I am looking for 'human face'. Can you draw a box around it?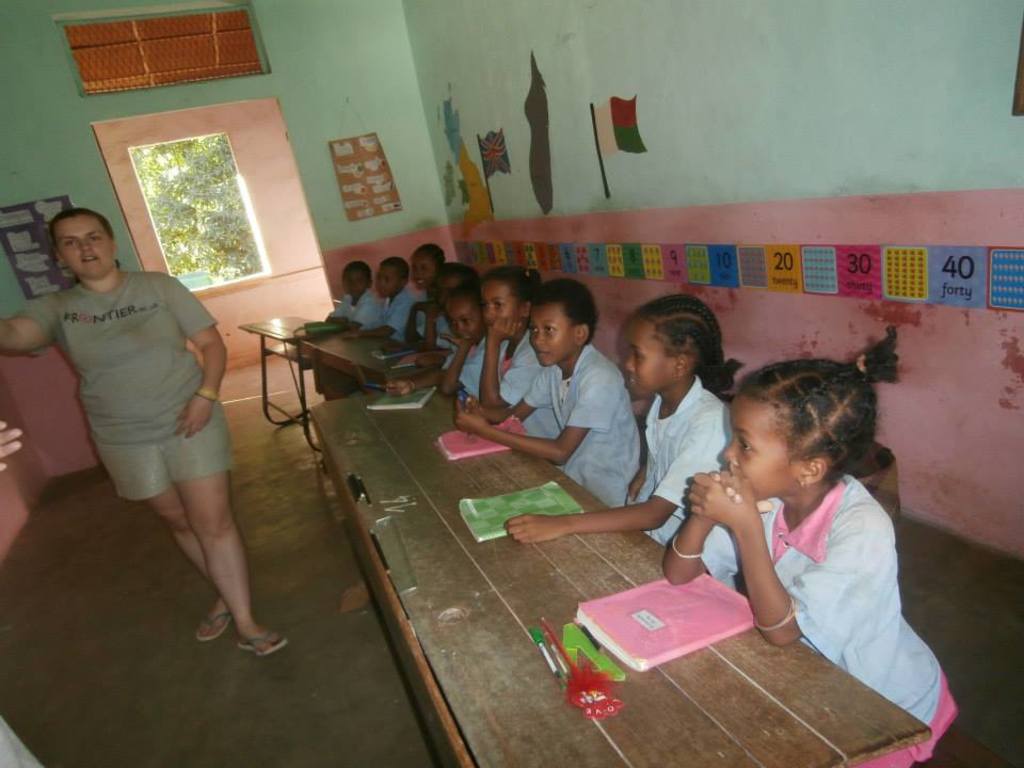
Sure, the bounding box is bbox=[448, 301, 483, 339].
